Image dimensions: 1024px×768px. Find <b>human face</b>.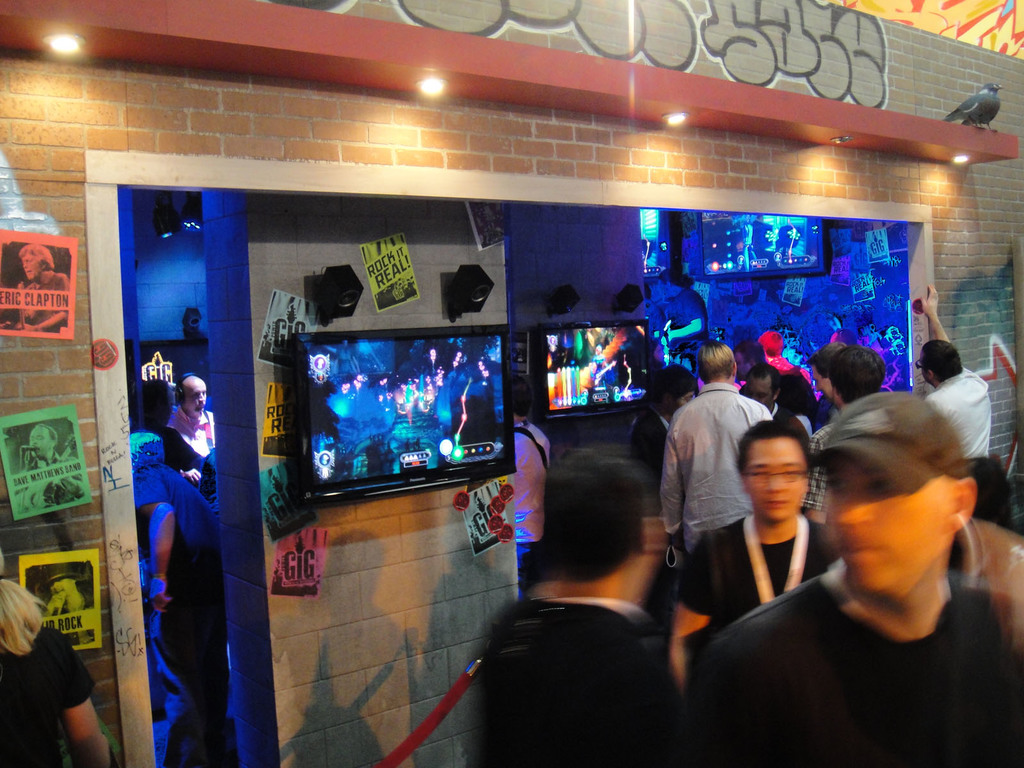
BBox(809, 367, 828, 400).
